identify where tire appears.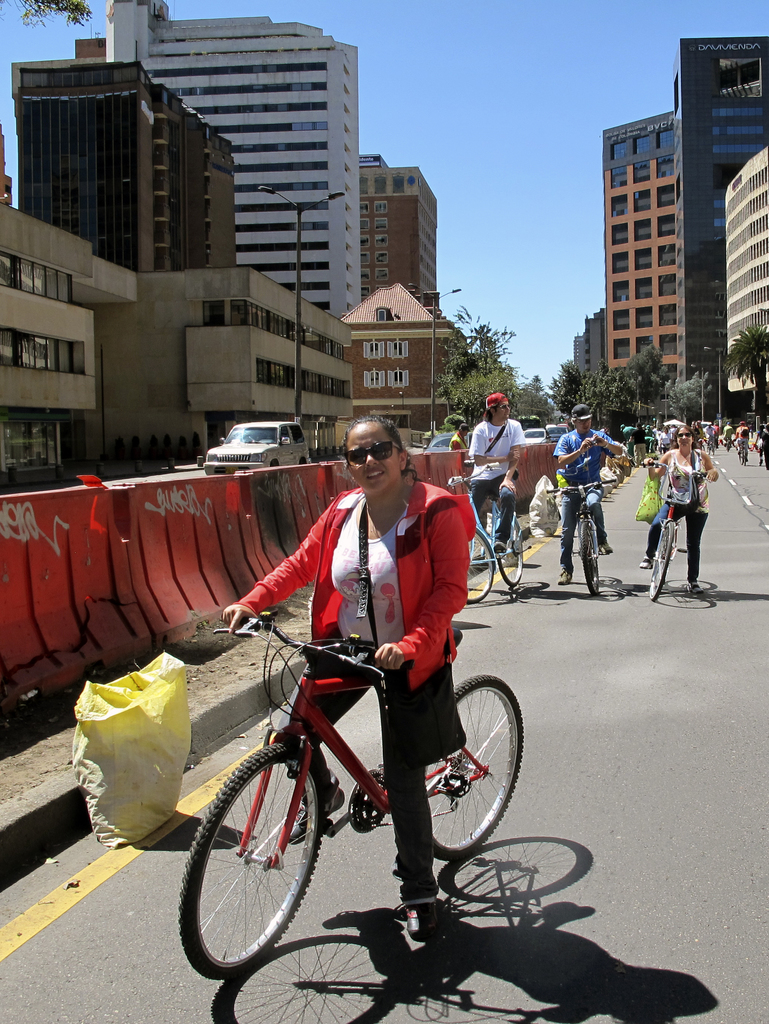
Appears at x1=644 y1=518 x2=674 y2=602.
